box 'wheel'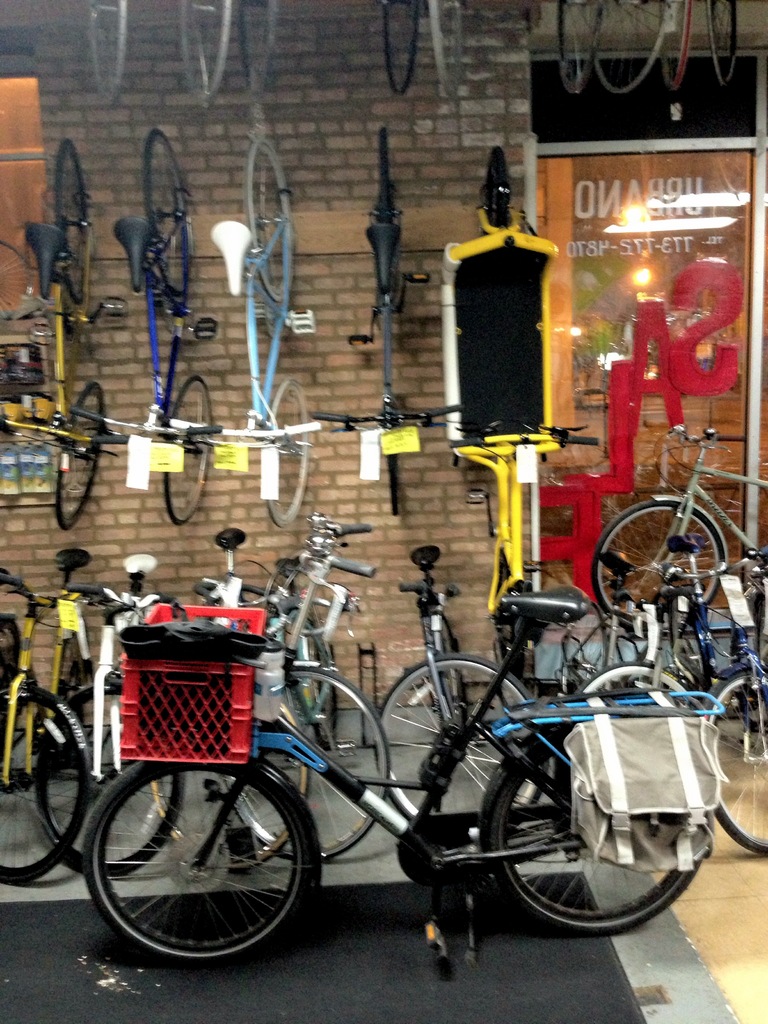
[x1=487, y1=726, x2=711, y2=935]
